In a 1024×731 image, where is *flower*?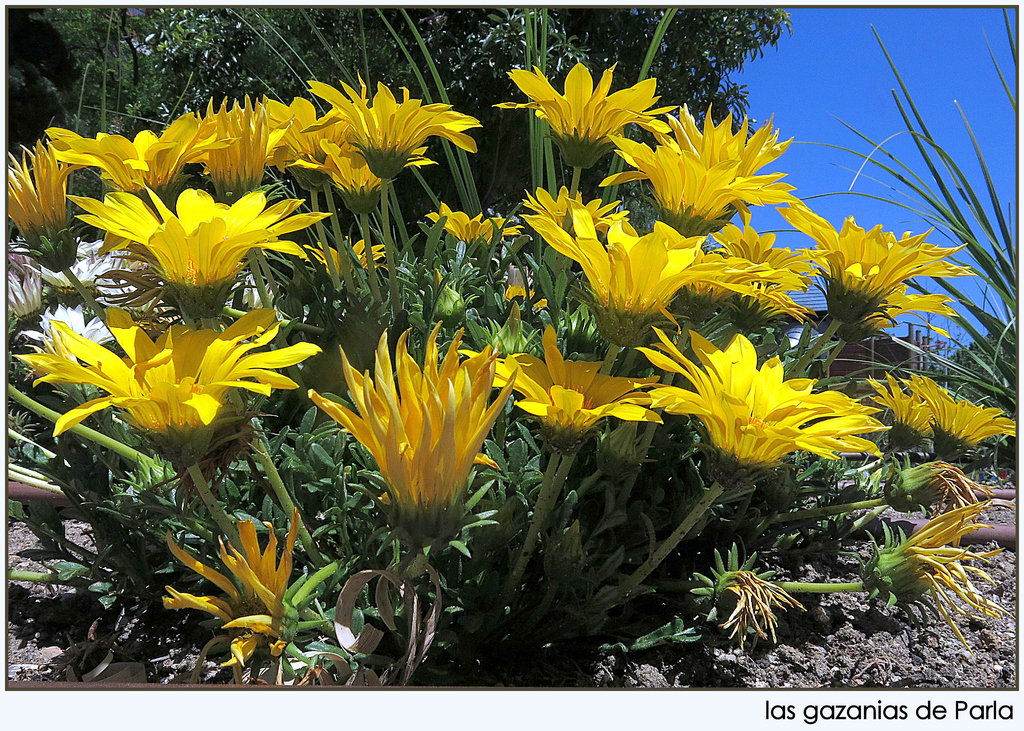
locate(488, 65, 672, 166).
